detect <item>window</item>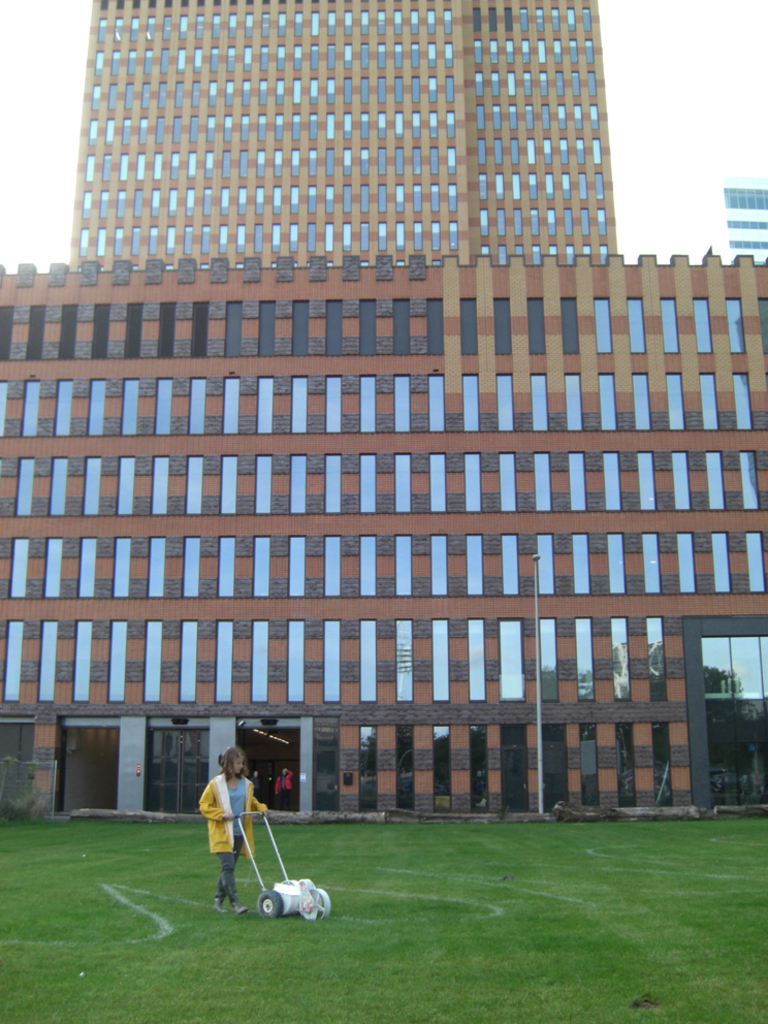
[47,537,63,599]
